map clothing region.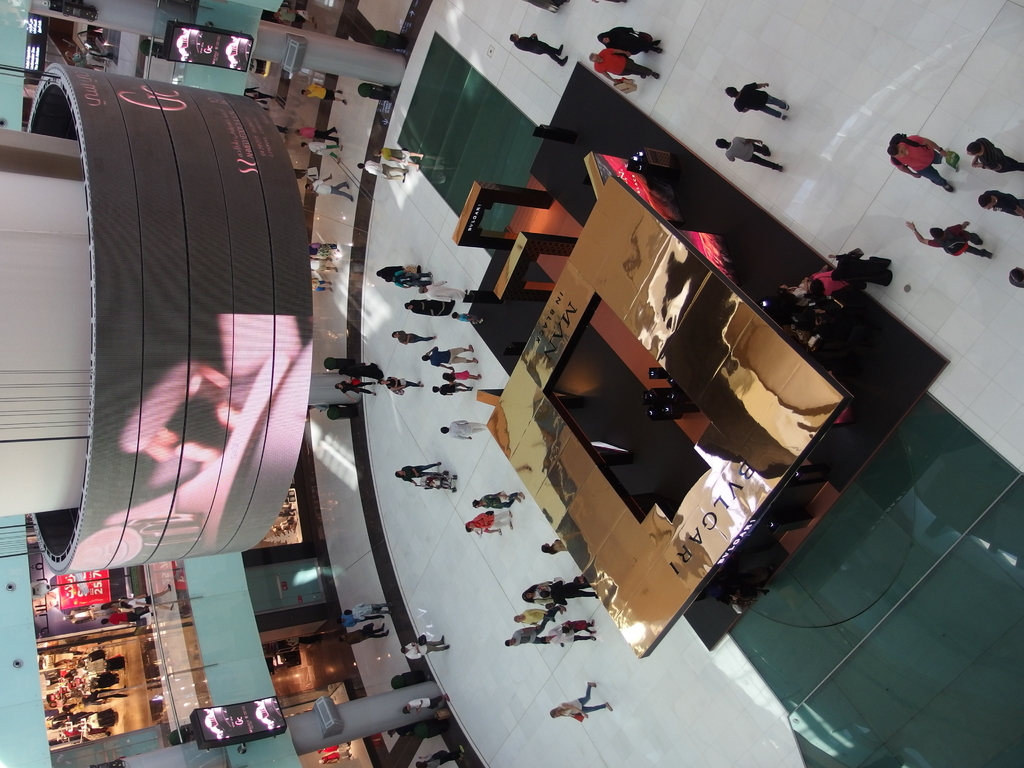
Mapped to rect(545, 632, 587, 644).
